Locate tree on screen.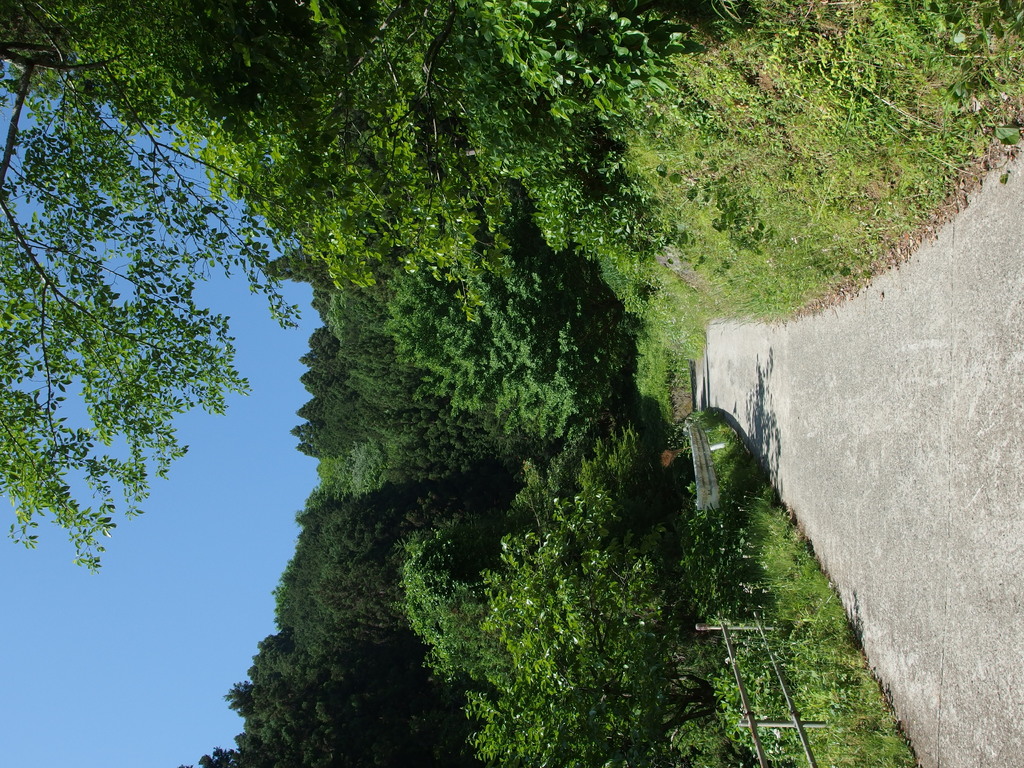
On screen at rect(0, 0, 324, 620).
